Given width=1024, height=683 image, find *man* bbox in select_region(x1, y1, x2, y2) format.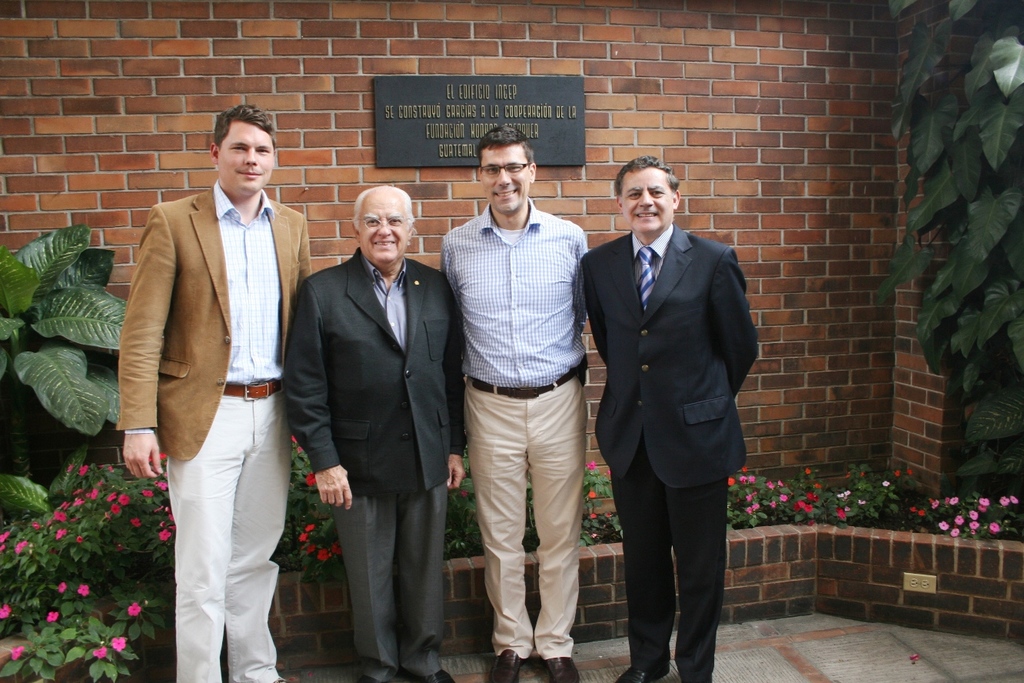
select_region(581, 154, 760, 682).
